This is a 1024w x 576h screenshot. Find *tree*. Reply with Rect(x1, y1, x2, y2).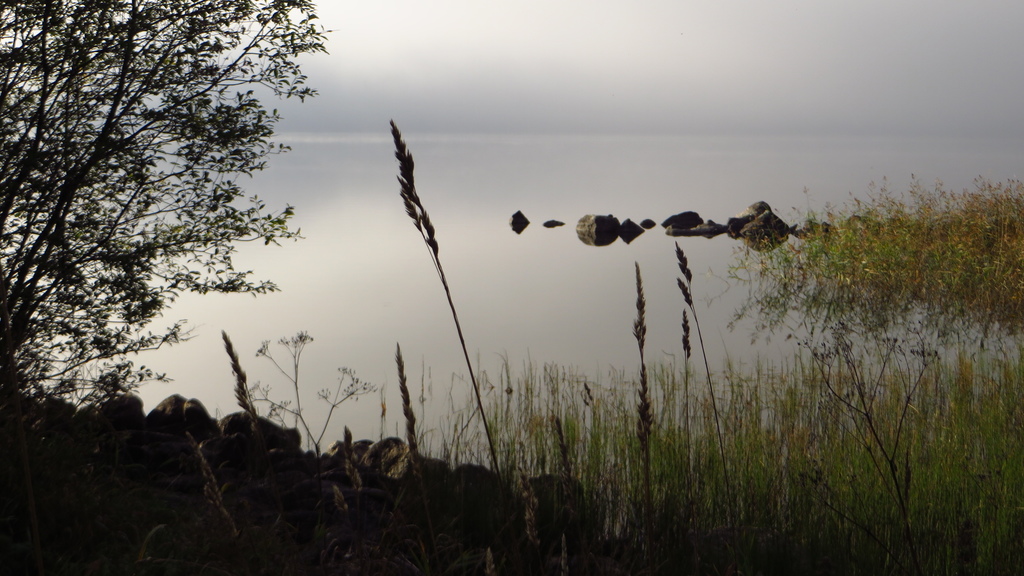
Rect(17, 28, 294, 449).
